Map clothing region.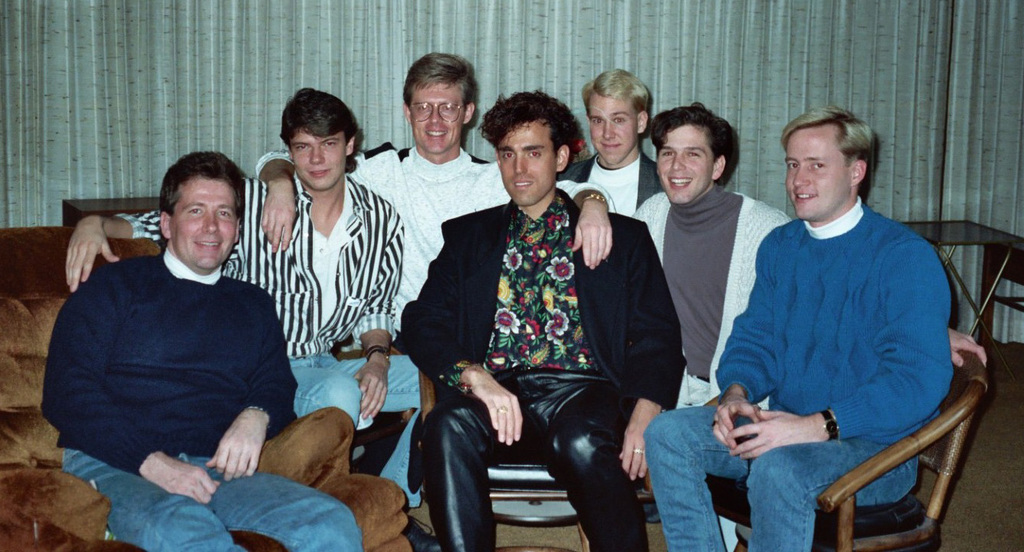
Mapped to bbox=(632, 180, 791, 413).
